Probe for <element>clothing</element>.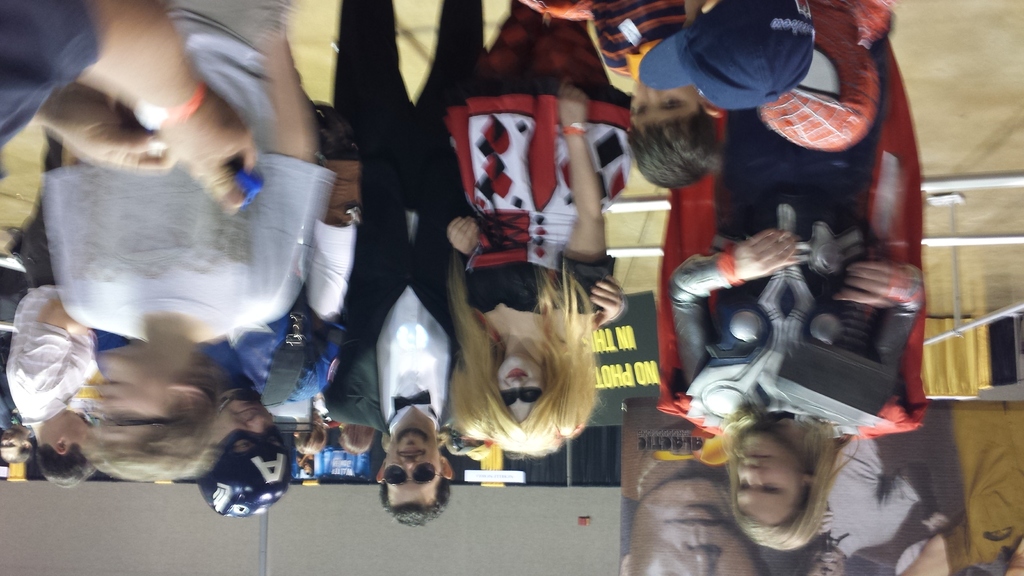
Probe result: <bbox>437, 0, 634, 319</bbox>.
